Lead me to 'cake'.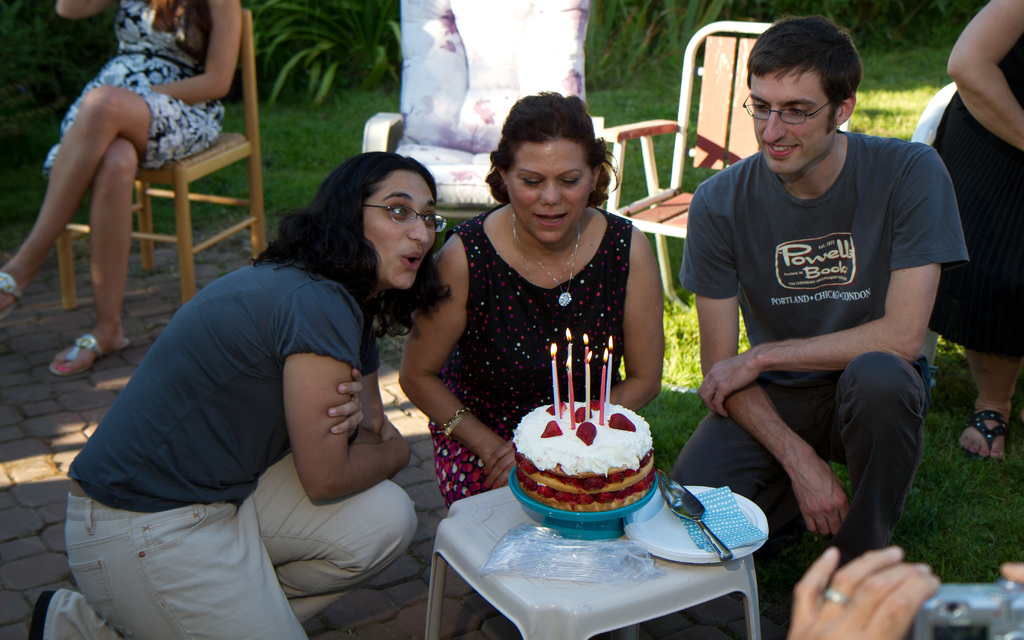
Lead to <region>509, 399, 655, 514</region>.
